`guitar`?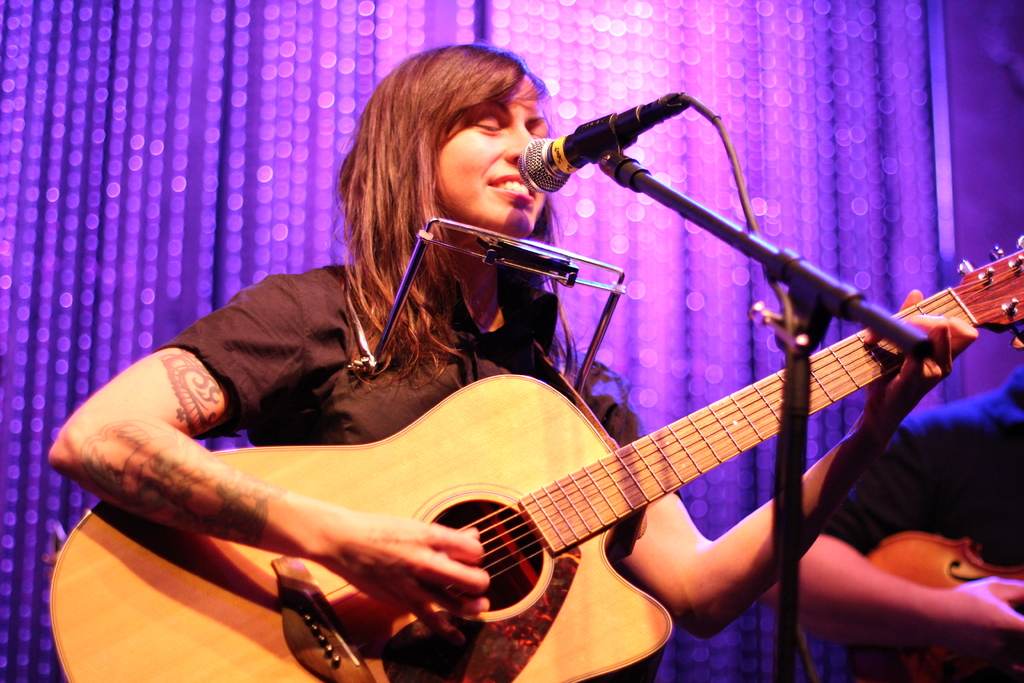
bbox(791, 538, 1023, 682)
